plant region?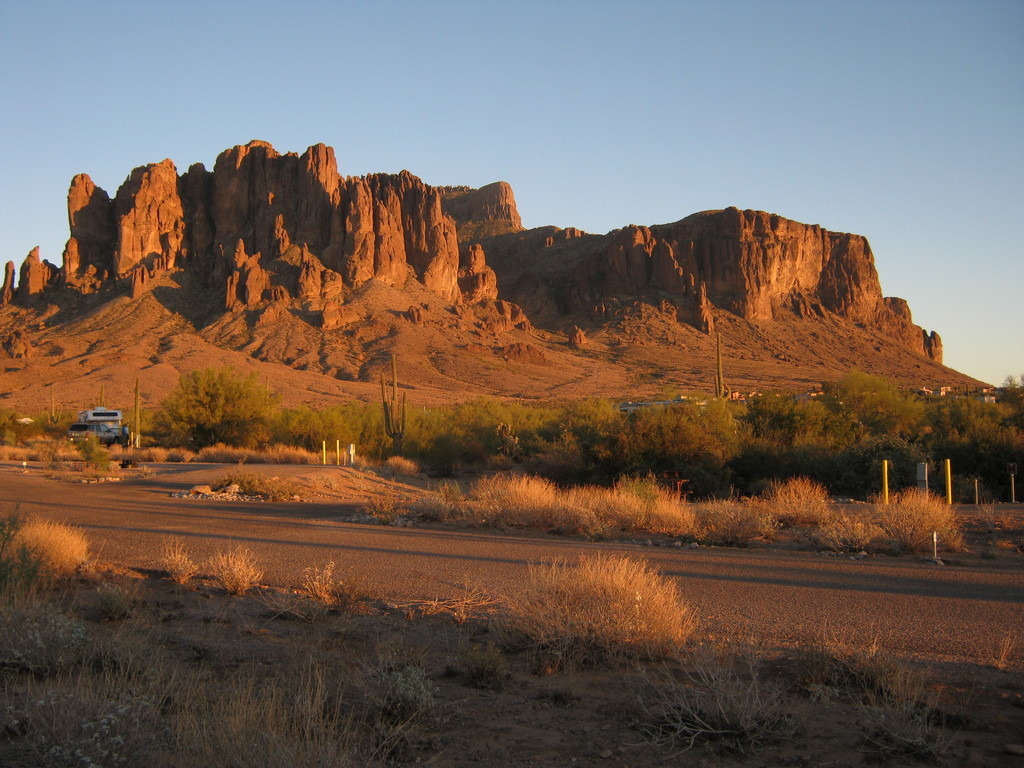
[204, 533, 256, 594]
